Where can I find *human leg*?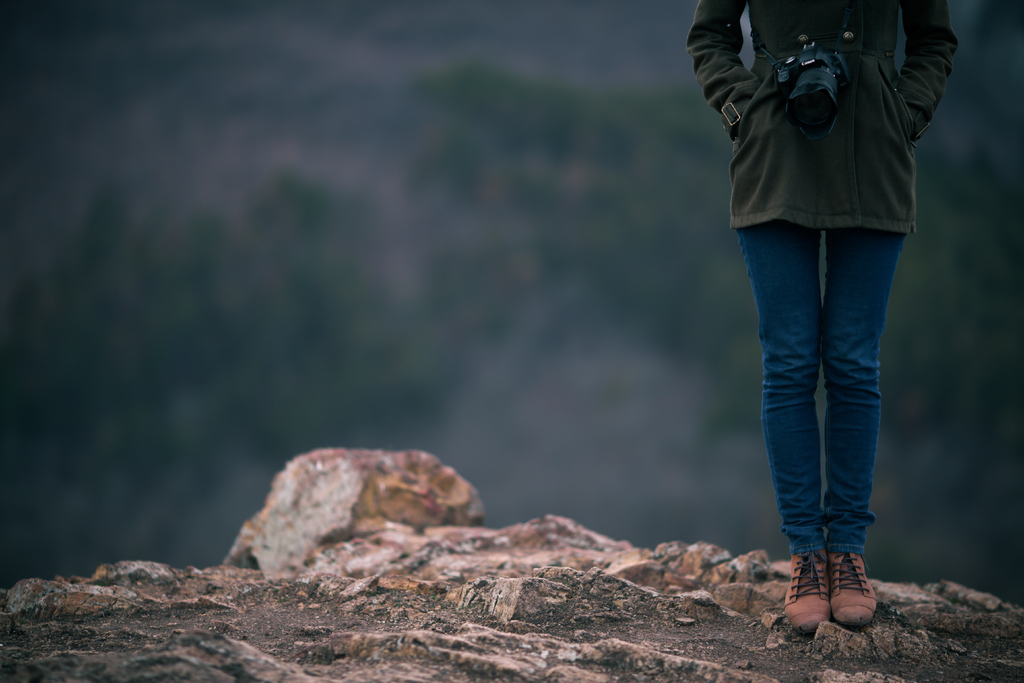
You can find it at 822,235,901,625.
